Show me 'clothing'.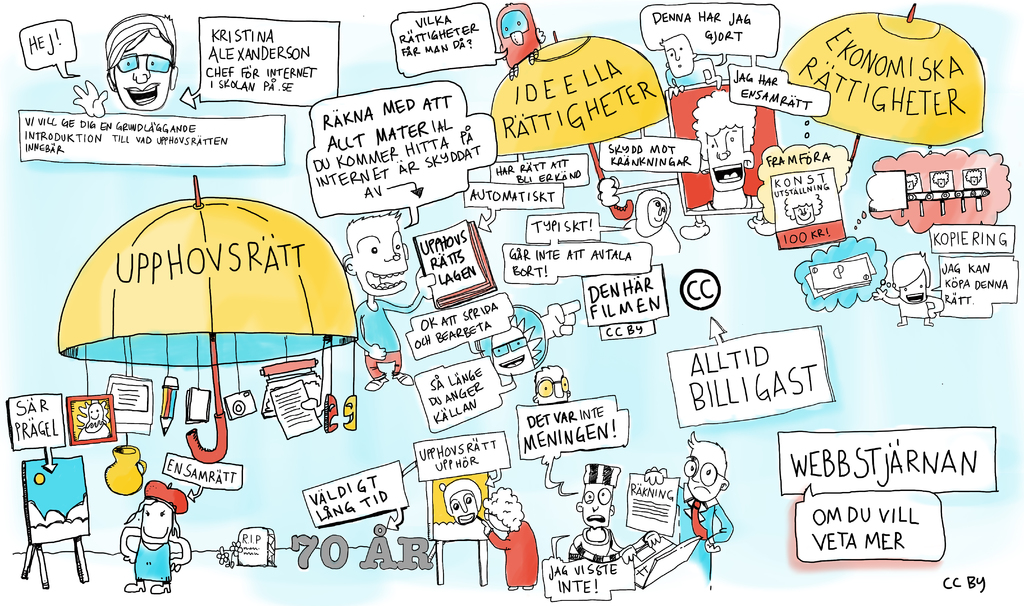
'clothing' is here: region(350, 295, 436, 376).
